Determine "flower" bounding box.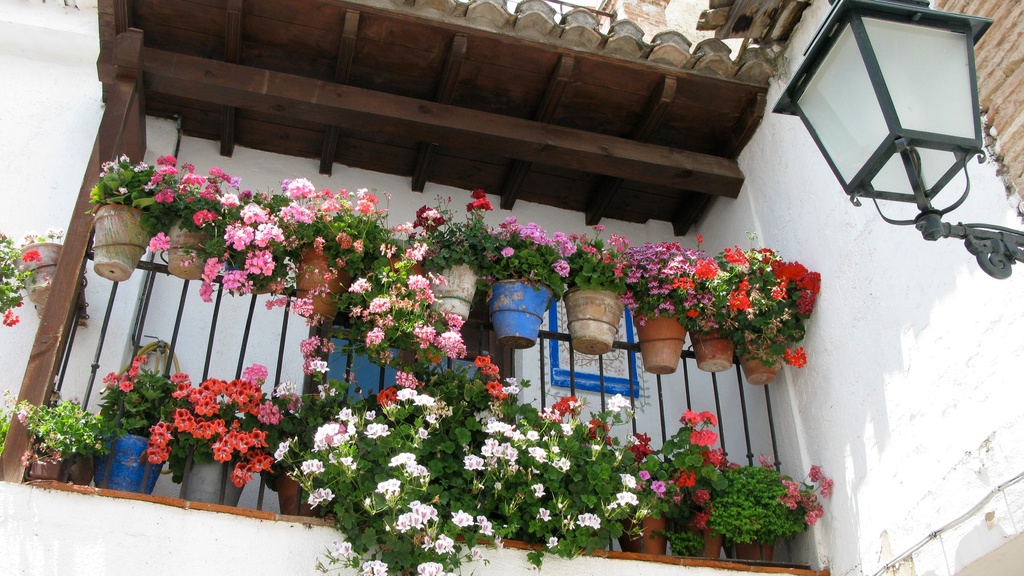
Determined: box=[15, 406, 32, 422].
